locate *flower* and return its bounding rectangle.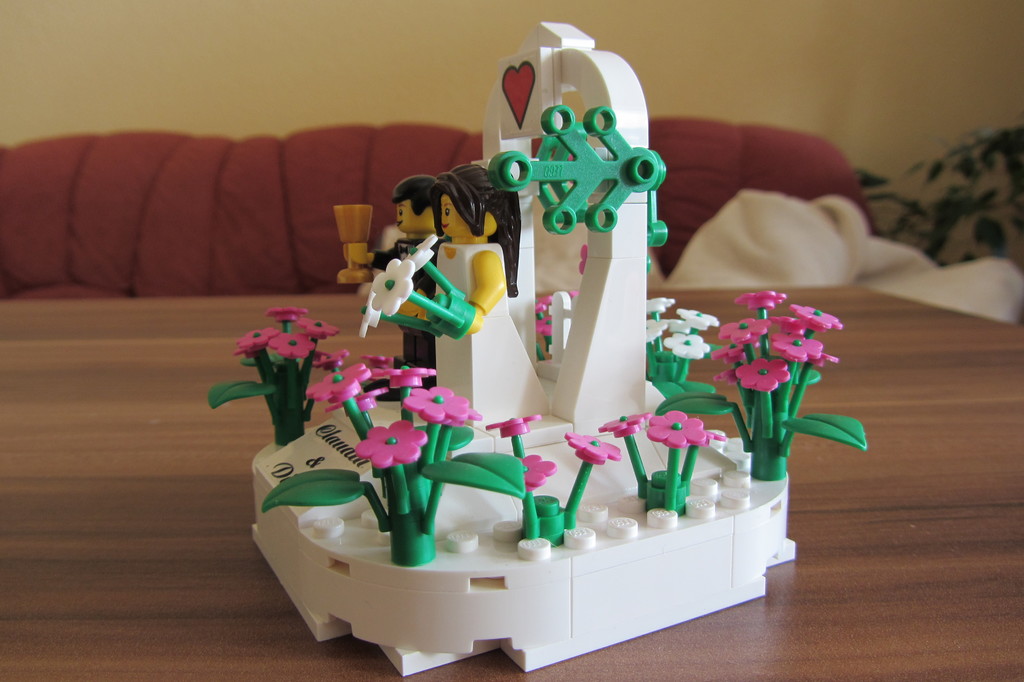
box=[372, 257, 418, 320].
